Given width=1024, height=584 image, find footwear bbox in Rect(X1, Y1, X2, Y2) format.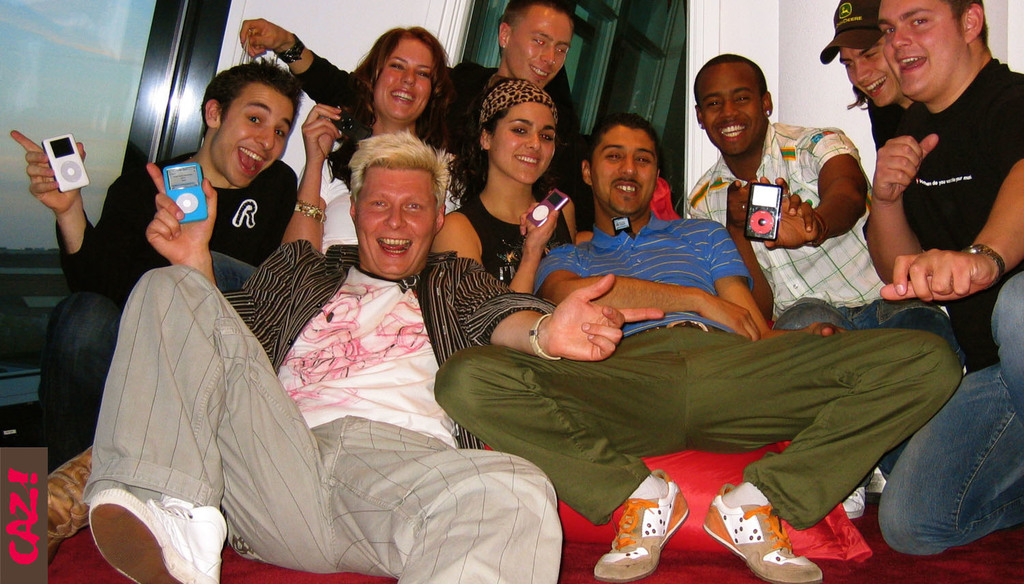
Rect(592, 465, 692, 583).
